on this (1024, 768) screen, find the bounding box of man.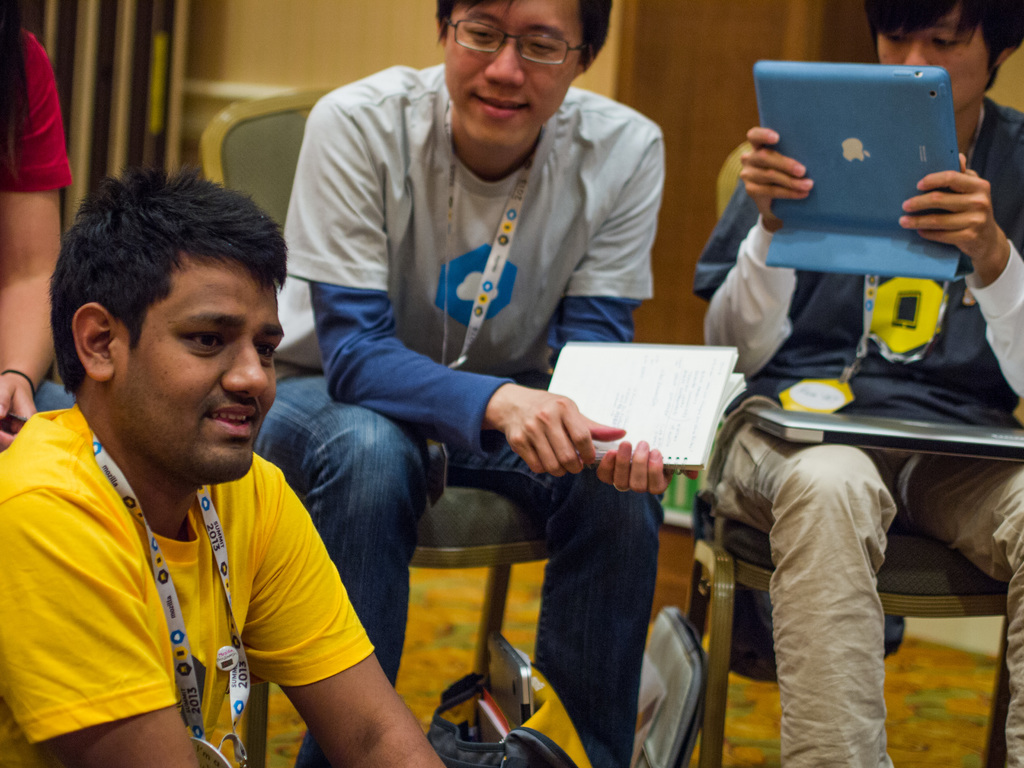
Bounding box: l=0, t=163, r=444, b=767.
